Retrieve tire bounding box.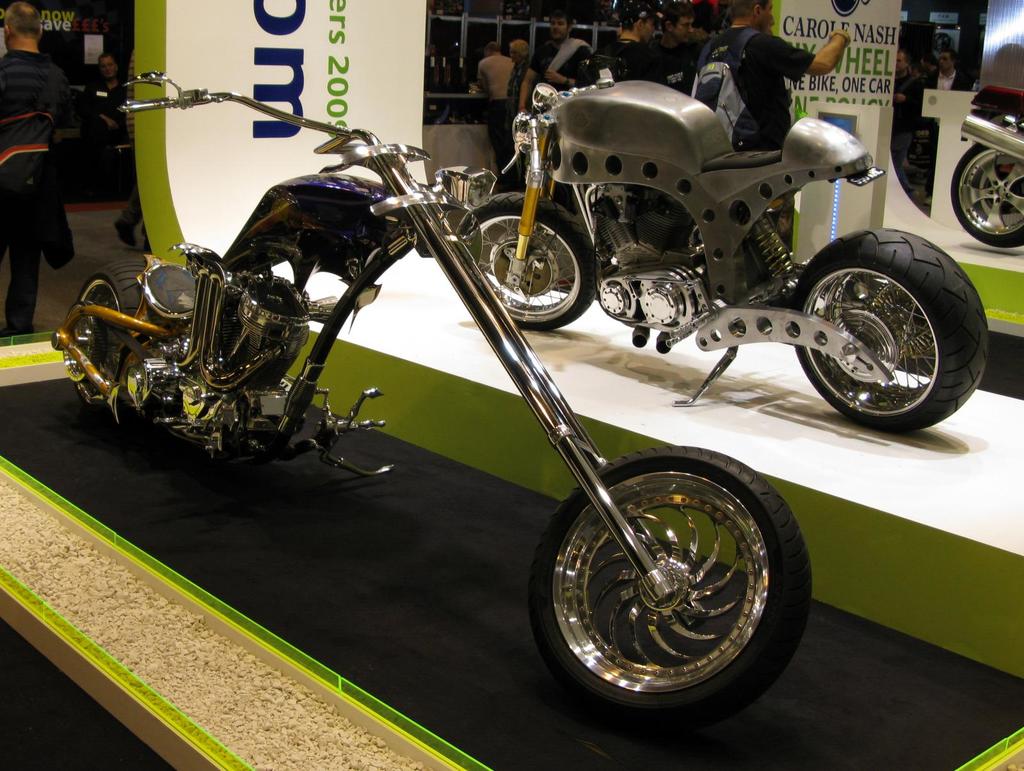
Bounding box: 528, 447, 812, 740.
